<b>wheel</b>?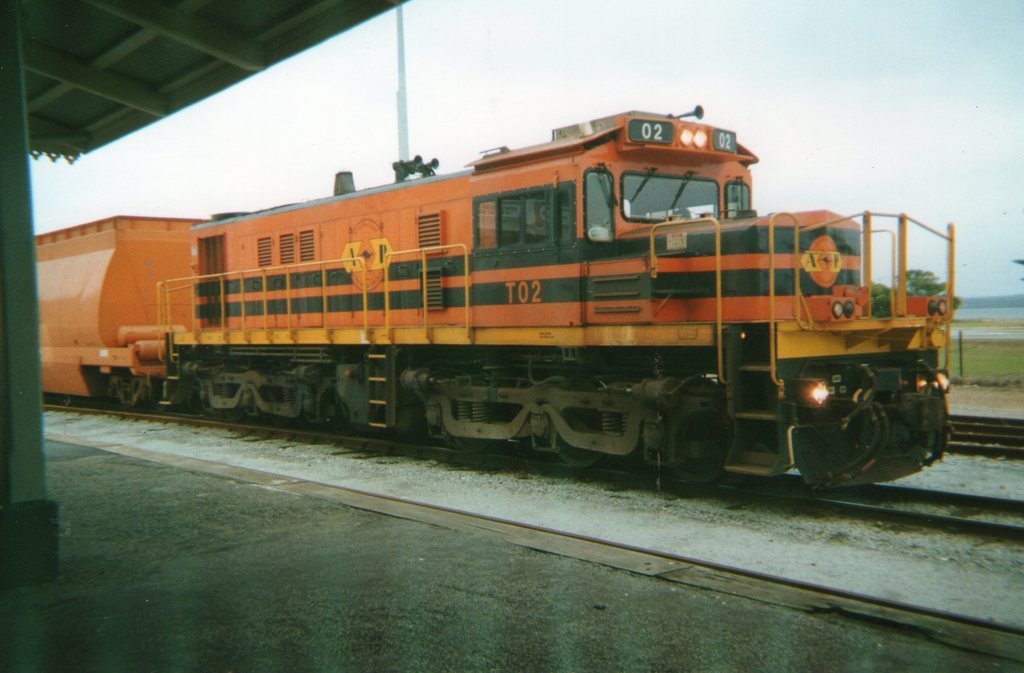
rect(216, 374, 250, 425)
